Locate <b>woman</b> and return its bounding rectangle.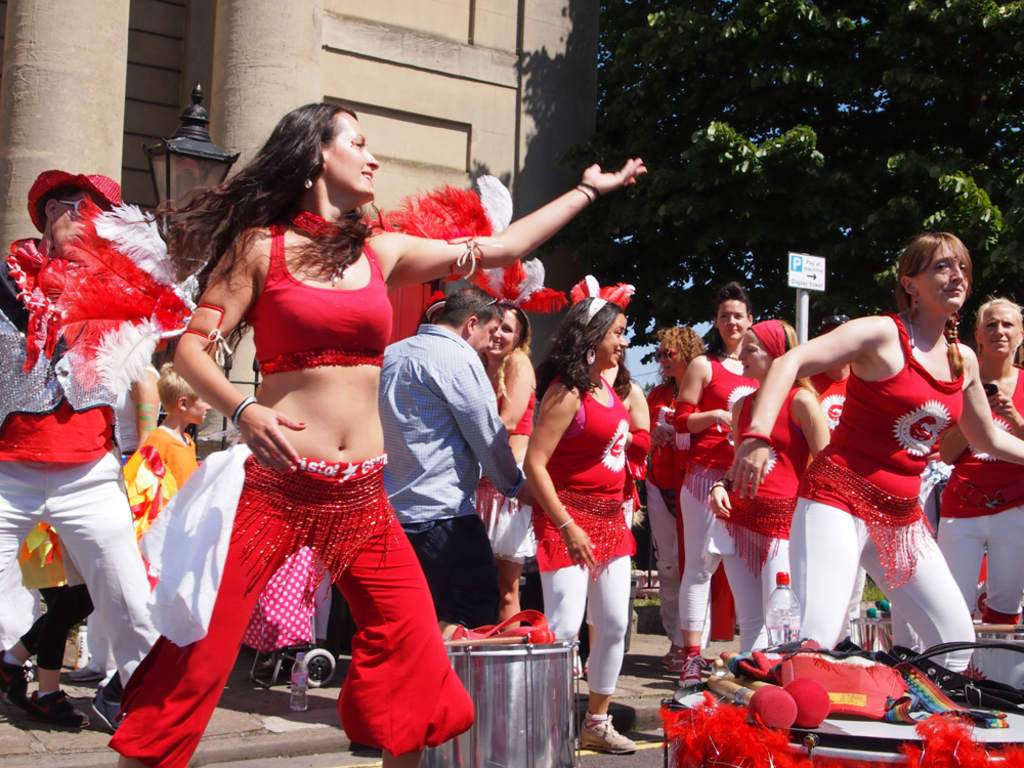
rect(677, 286, 760, 691).
